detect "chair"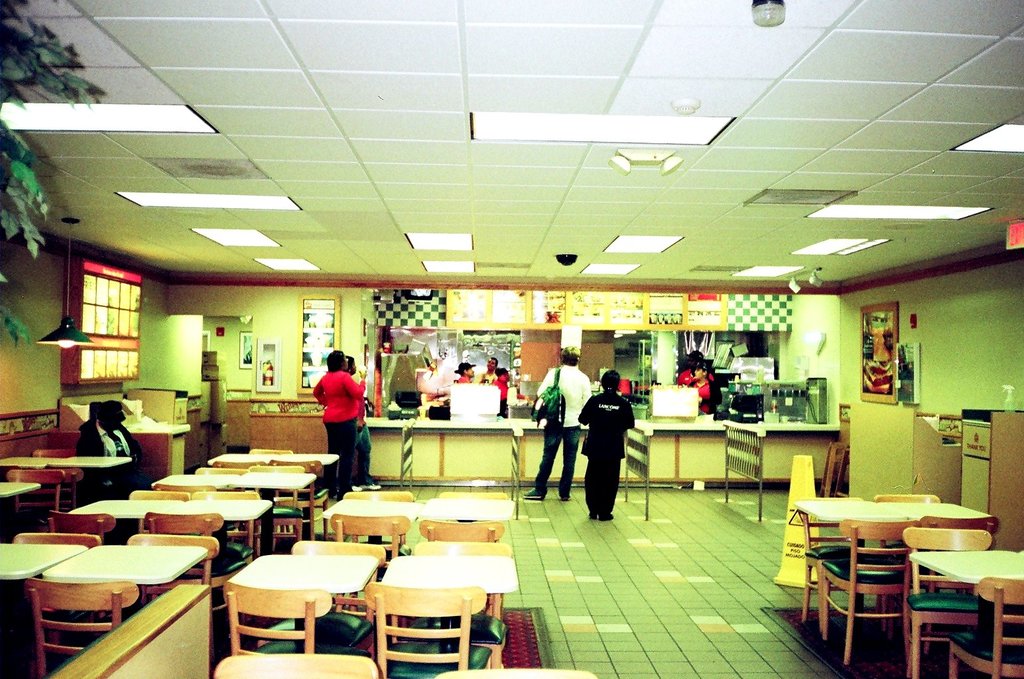
<region>417, 517, 503, 545</region>
